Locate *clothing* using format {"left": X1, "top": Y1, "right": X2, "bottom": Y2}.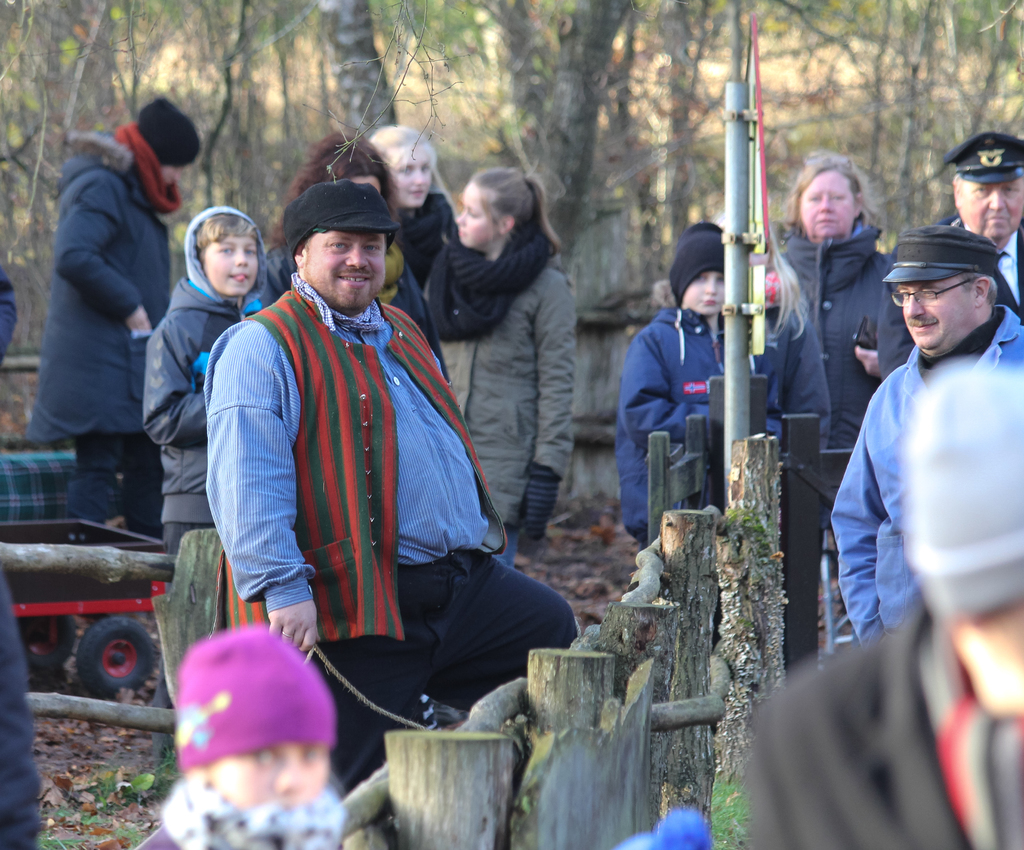
{"left": 141, "top": 278, "right": 267, "bottom": 762}.
